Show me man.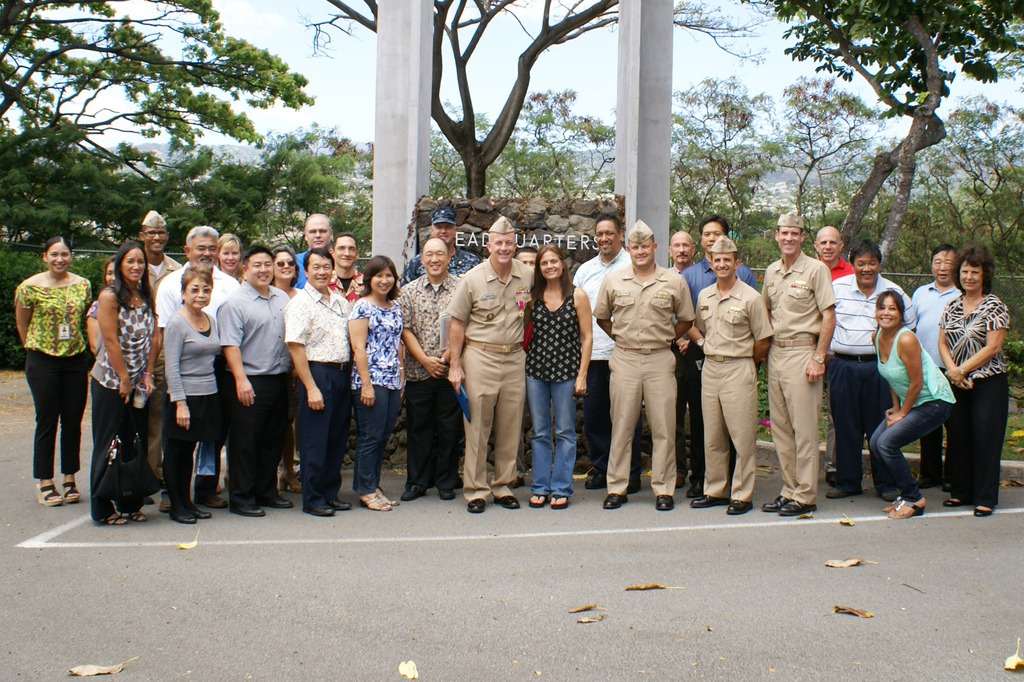
man is here: select_region(399, 202, 482, 289).
